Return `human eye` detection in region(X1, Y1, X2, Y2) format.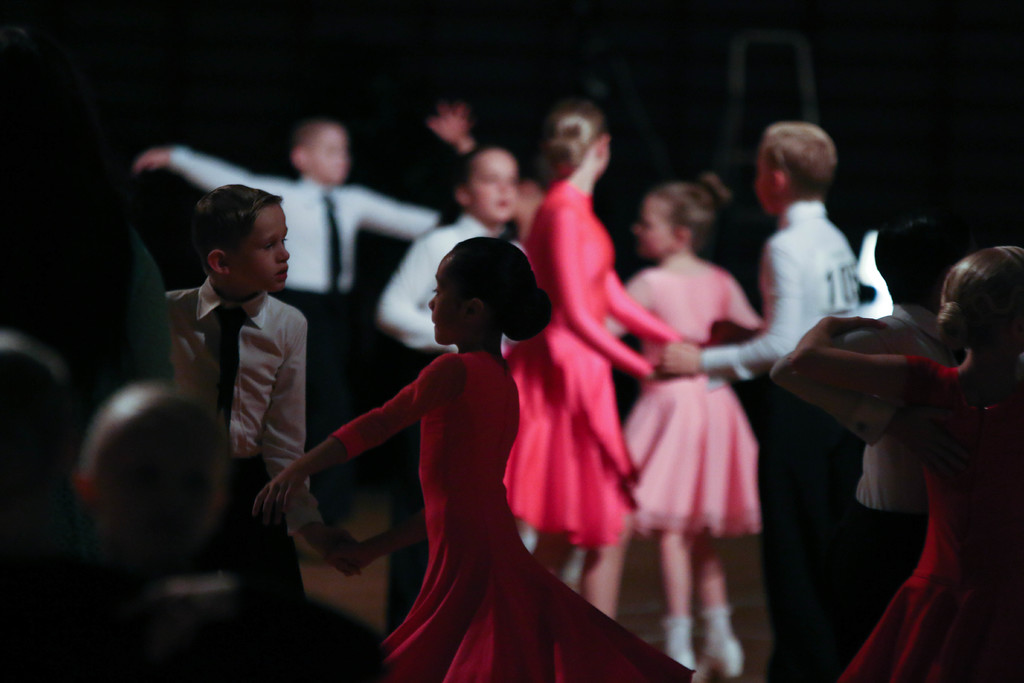
region(433, 286, 438, 298).
